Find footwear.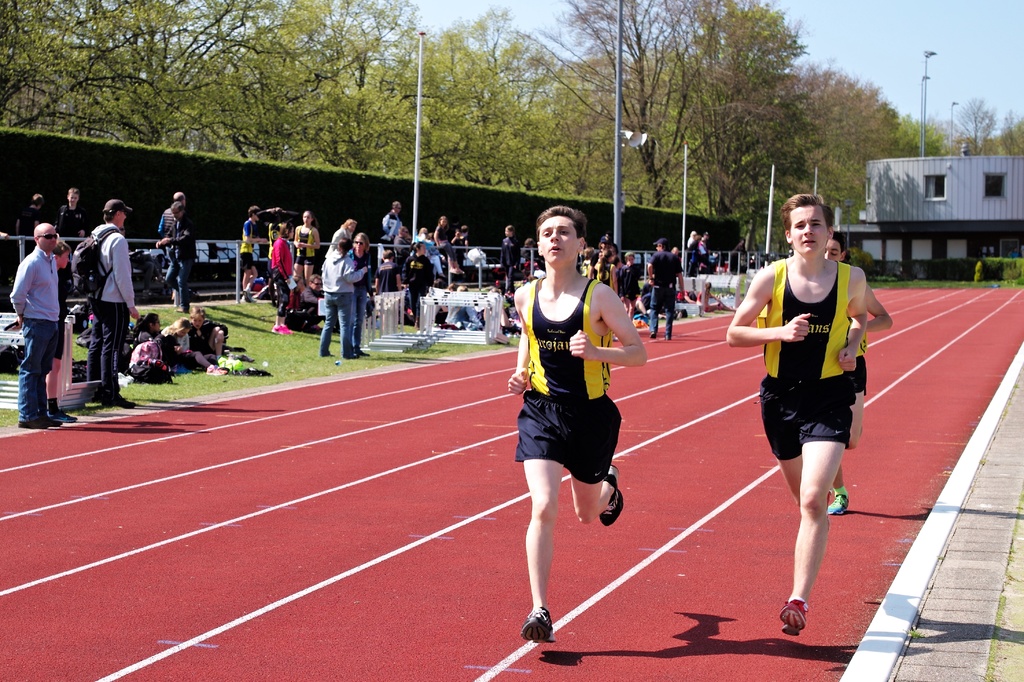
{"x1": 595, "y1": 461, "x2": 625, "y2": 527}.
